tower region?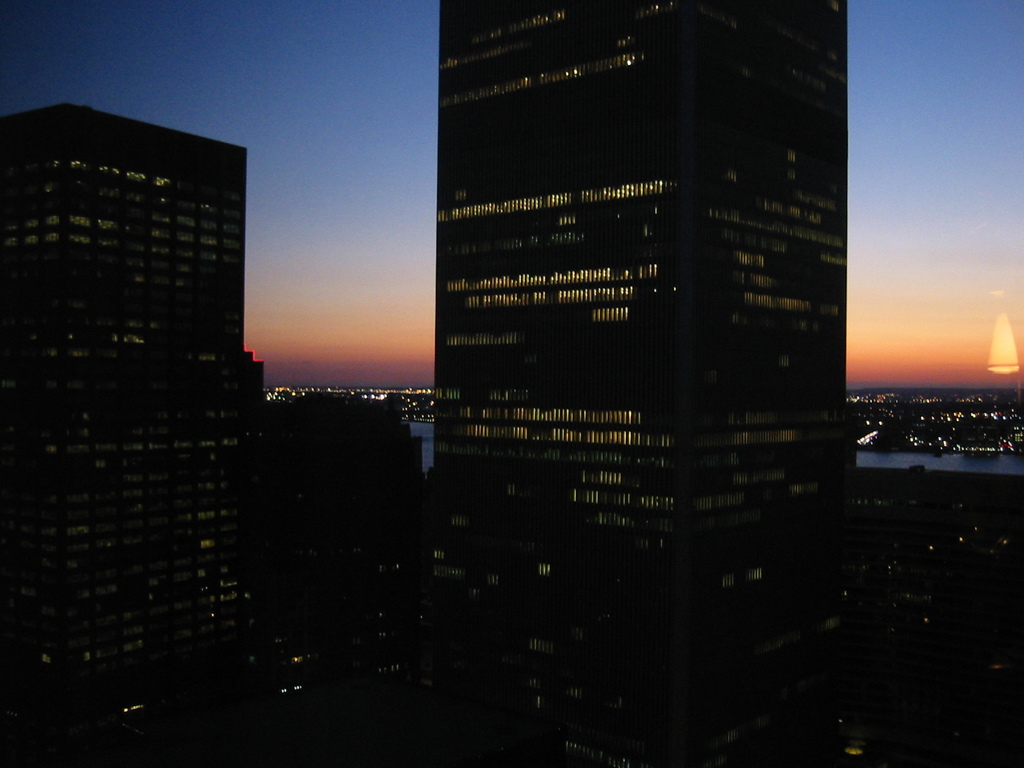
Rect(1, 90, 284, 766)
